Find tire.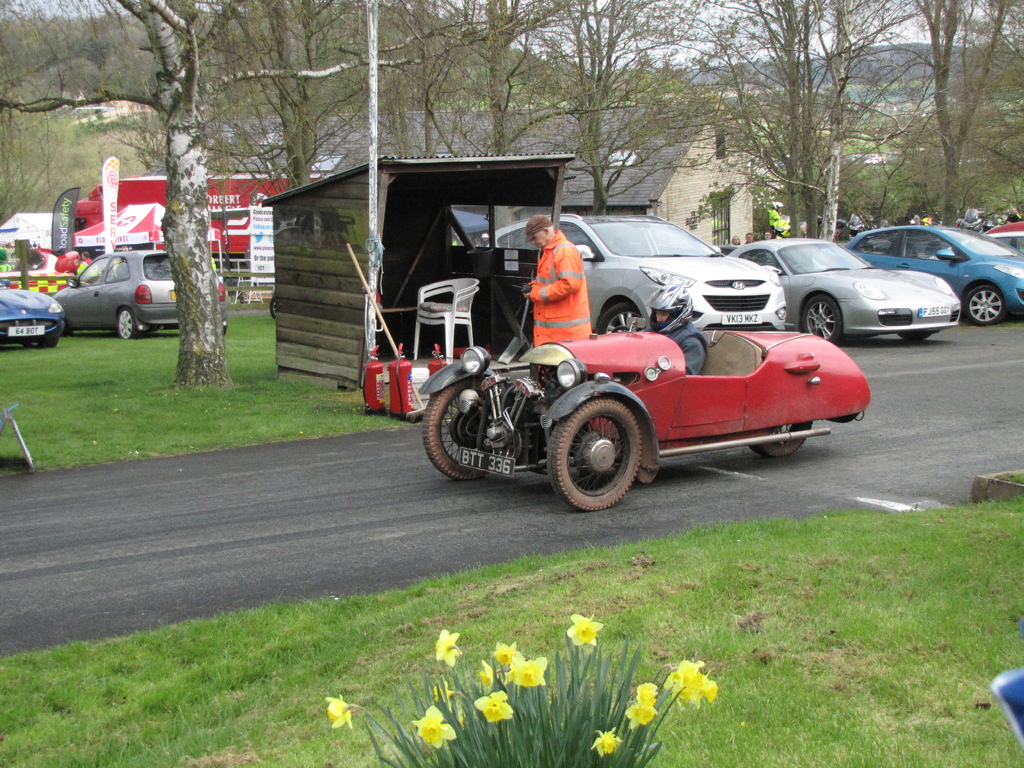
select_region(965, 285, 1005, 324).
